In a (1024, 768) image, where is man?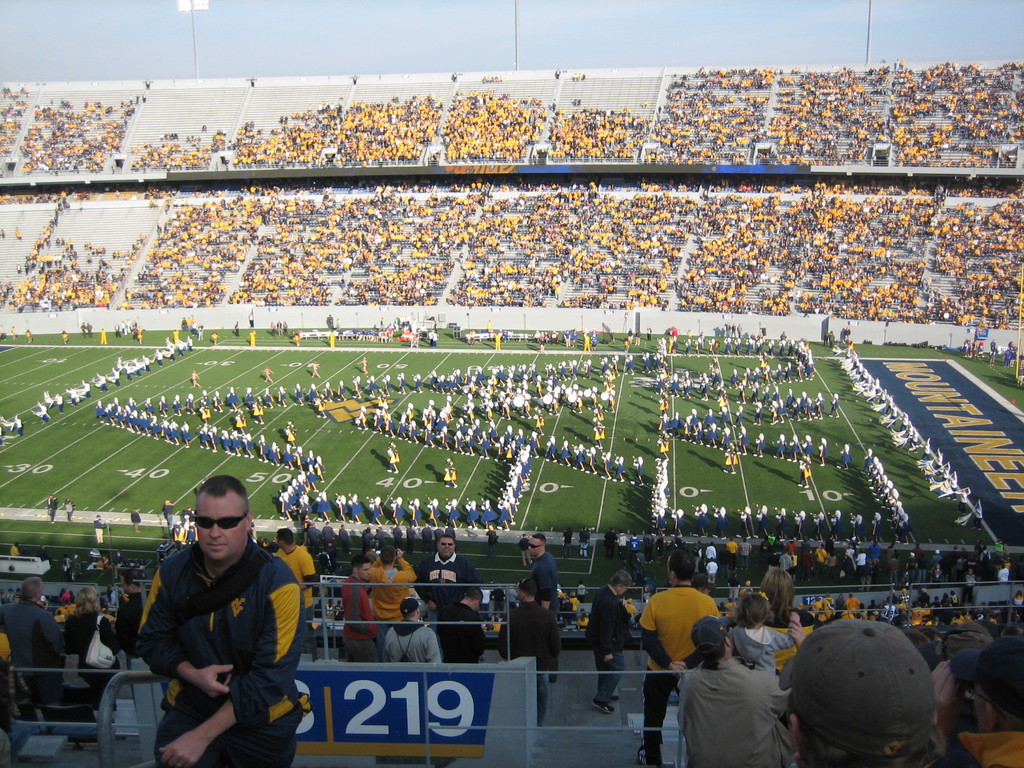
{"left": 413, "top": 532, "right": 485, "bottom": 627}.
